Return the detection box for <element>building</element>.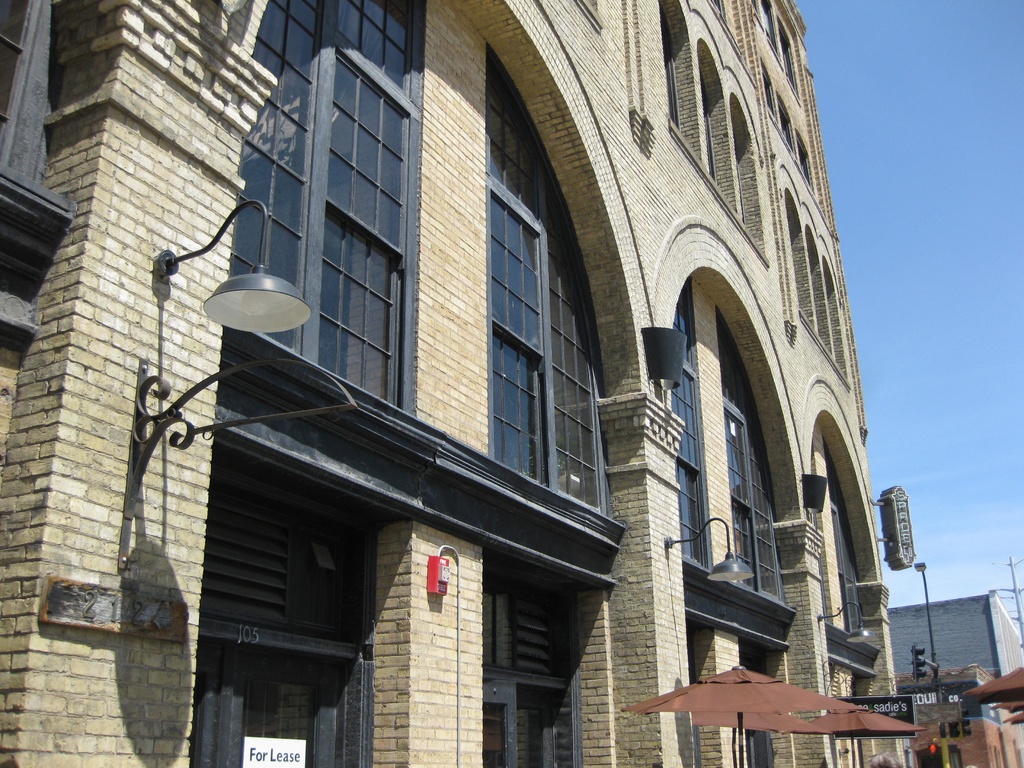
left=886, top=588, right=1023, bottom=729.
